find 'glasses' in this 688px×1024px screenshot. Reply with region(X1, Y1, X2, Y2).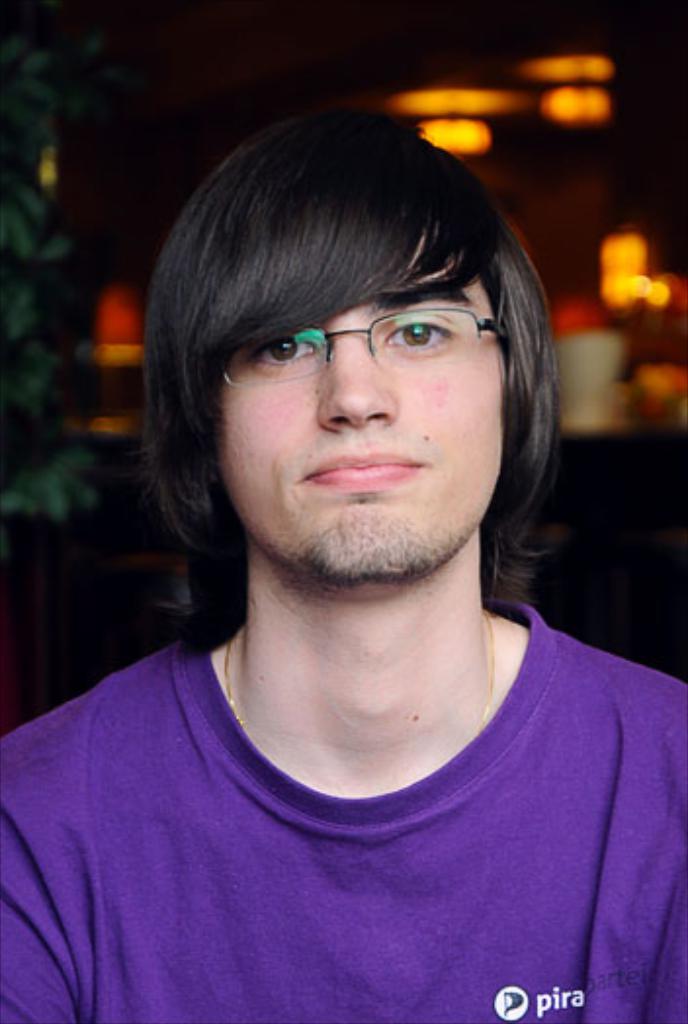
region(225, 293, 510, 391).
